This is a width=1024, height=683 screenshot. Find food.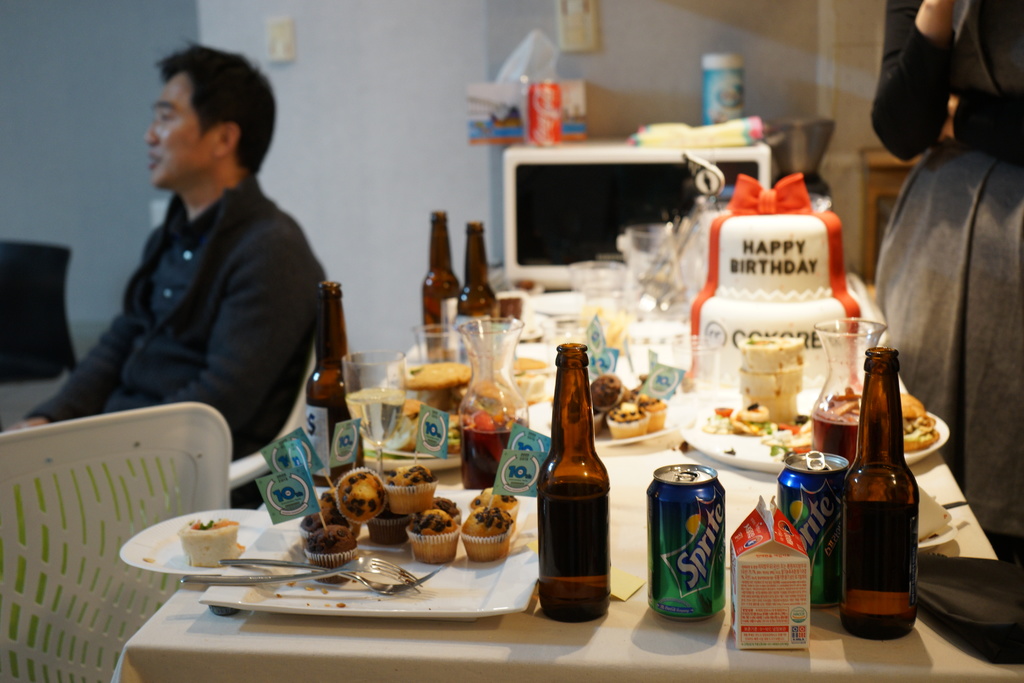
Bounding box: x1=448 y1=409 x2=467 y2=457.
